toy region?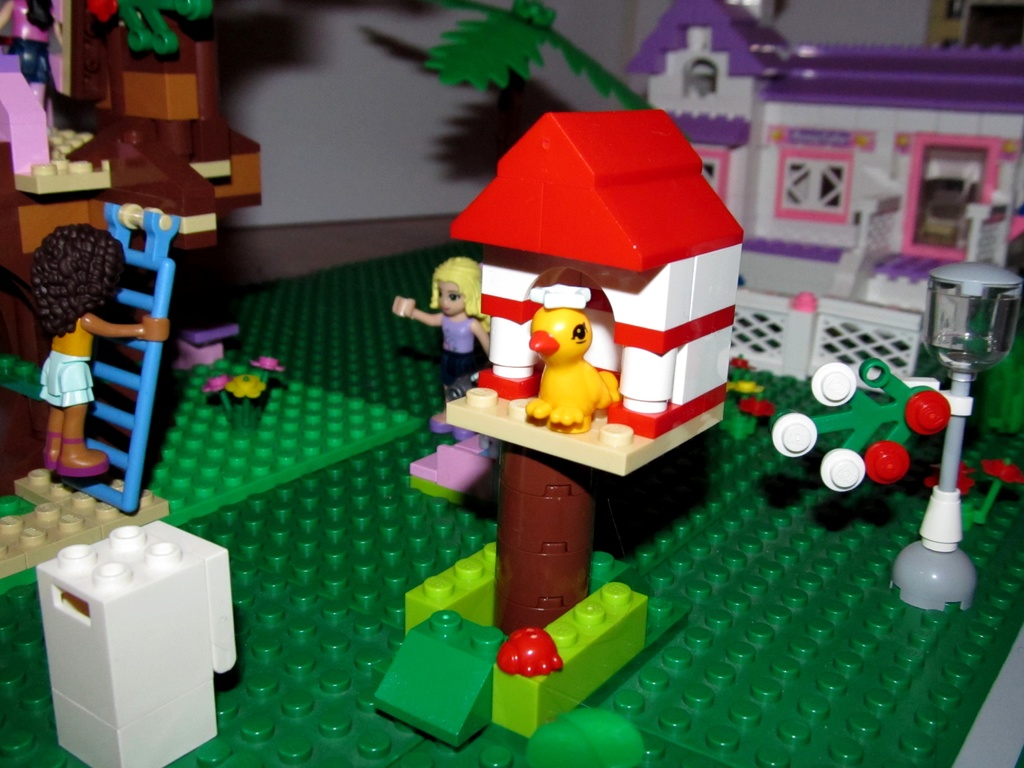
l=129, t=351, r=431, b=535
